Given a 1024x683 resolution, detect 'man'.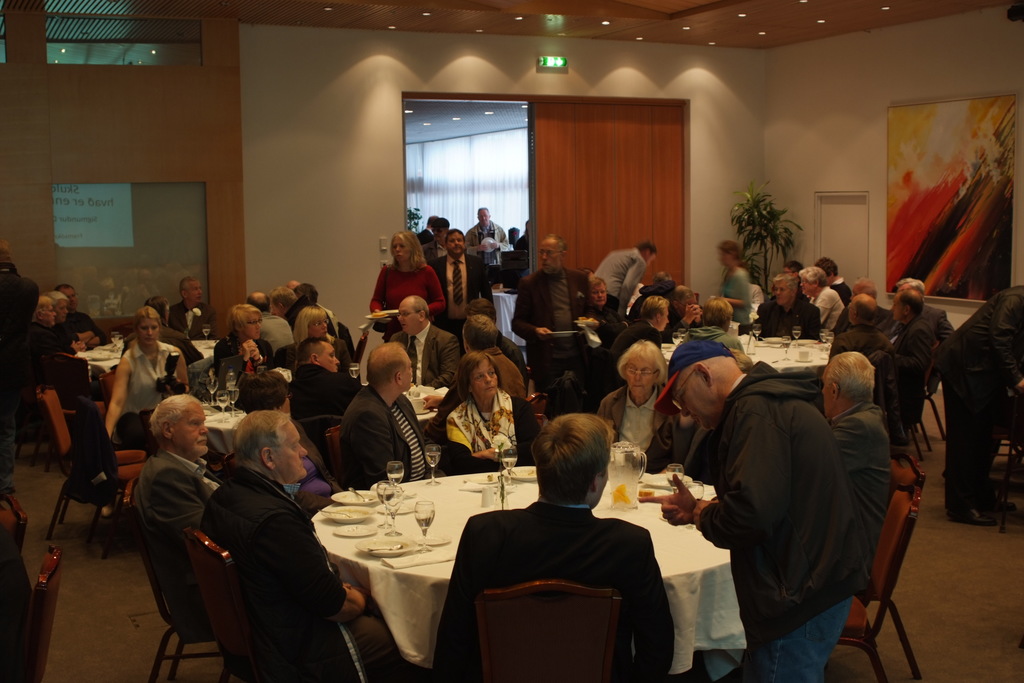
{"left": 330, "top": 338, "right": 432, "bottom": 495}.
